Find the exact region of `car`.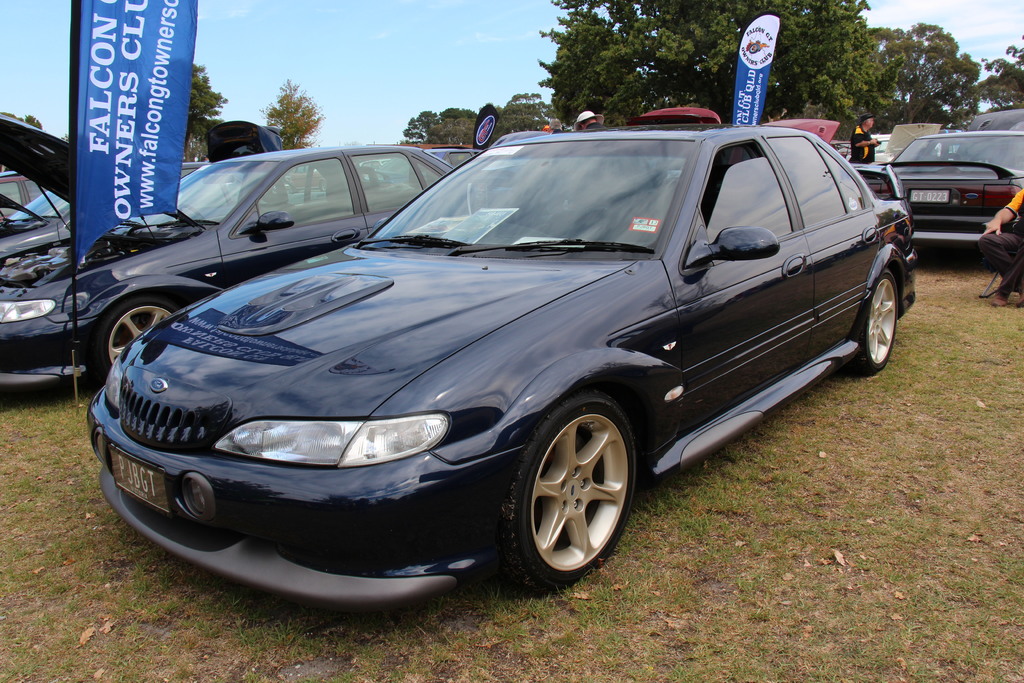
Exact region: bbox(863, 128, 1023, 245).
